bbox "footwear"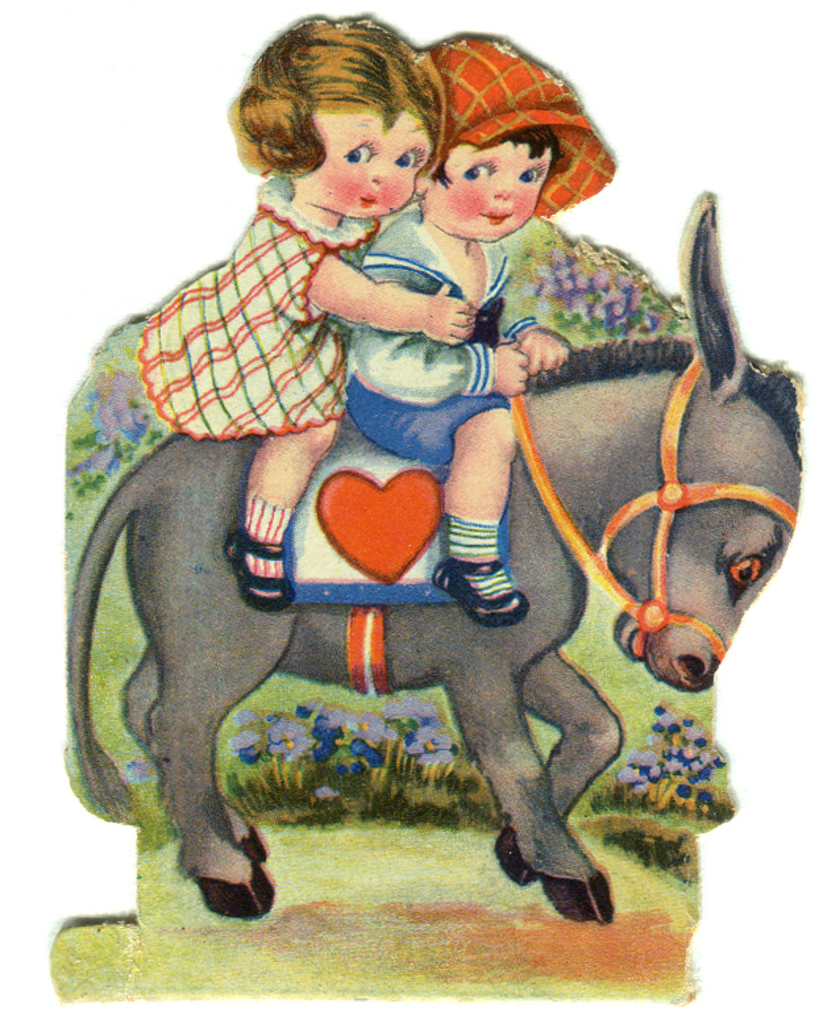
left=428, top=561, right=533, bottom=634
